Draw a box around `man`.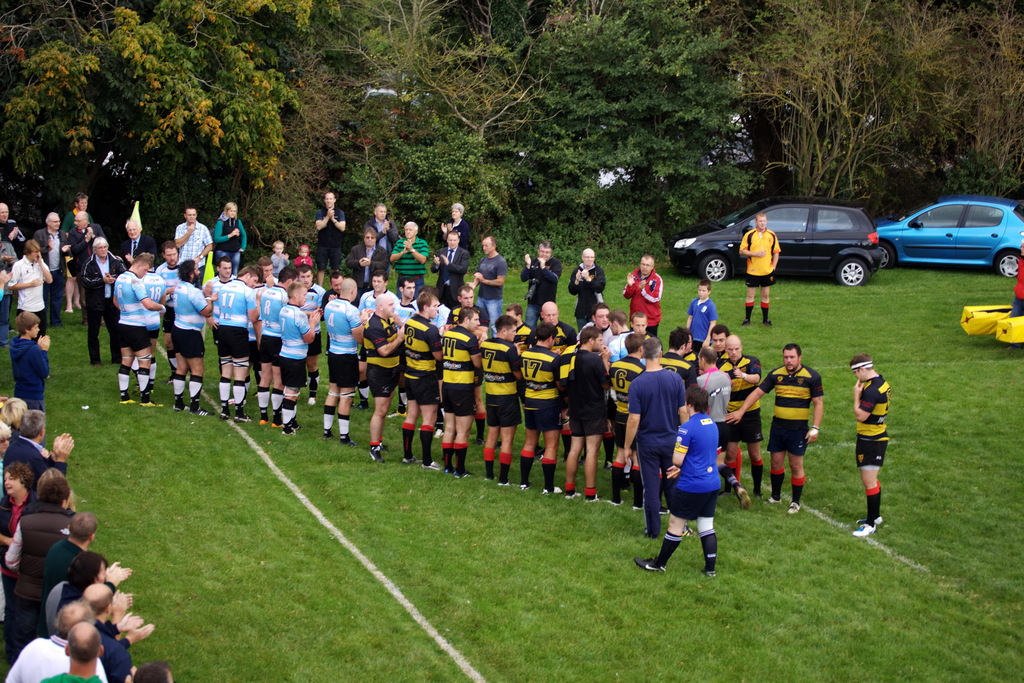
[612,331,647,492].
